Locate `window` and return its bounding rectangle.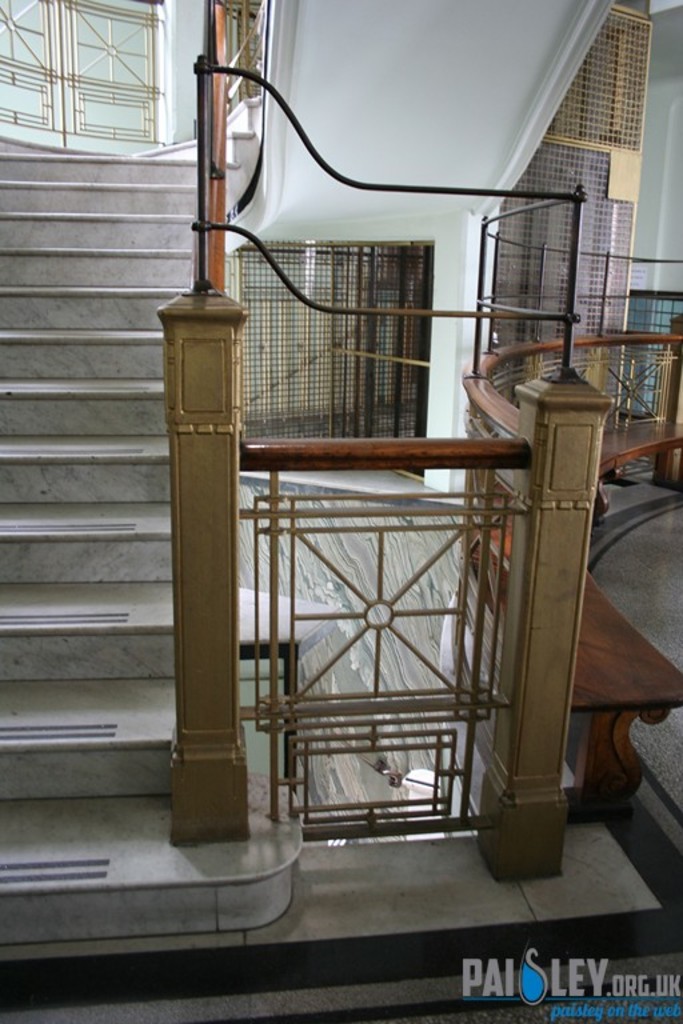
left=0, top=0, right=181, bottom=173.
